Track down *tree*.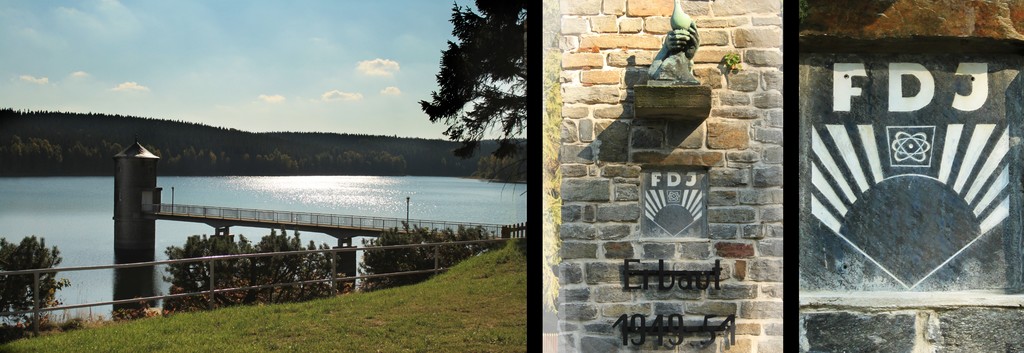
Tracked to (157, 228, 346, 315).
